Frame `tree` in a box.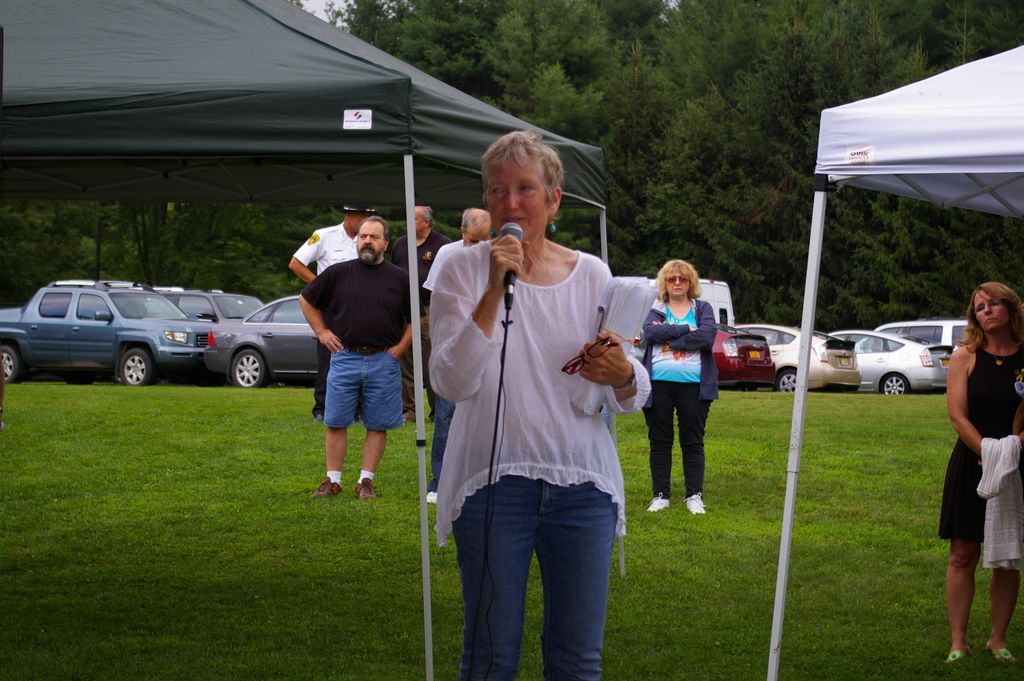
940 0 1023 69.
